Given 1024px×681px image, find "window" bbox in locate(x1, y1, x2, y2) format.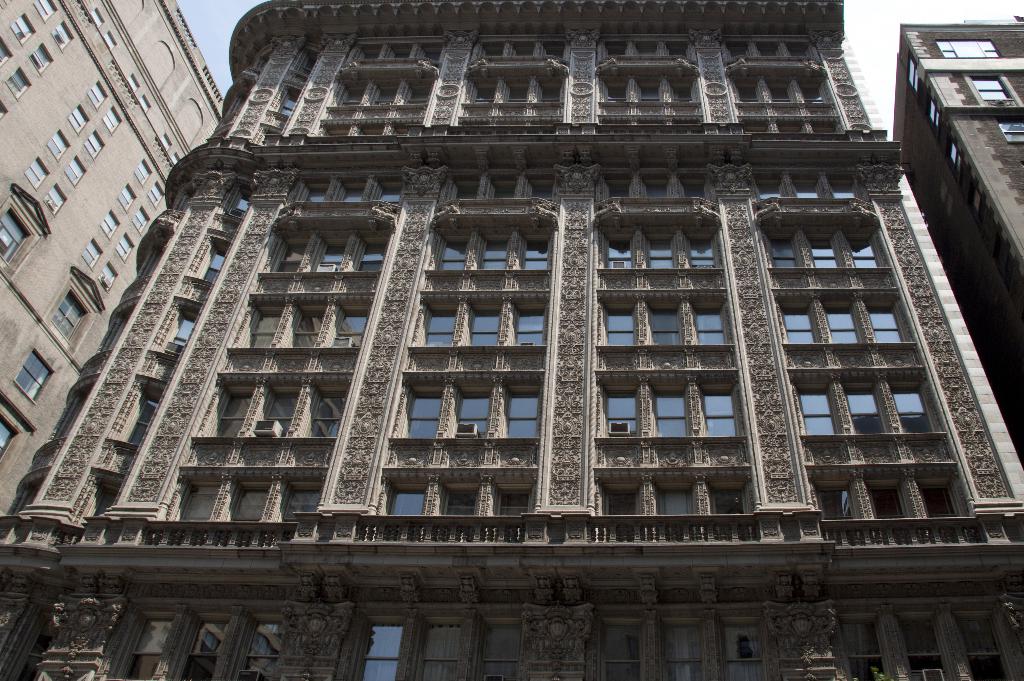
locate(430, 227, 559, 272).
